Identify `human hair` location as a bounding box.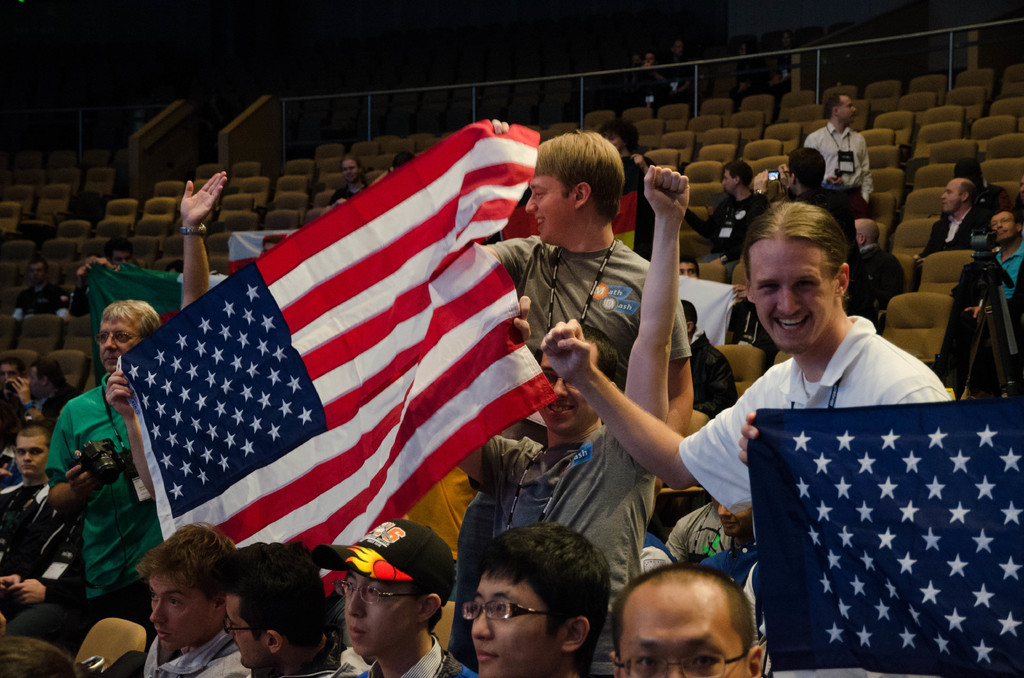
{"x1": 410, "y1": 581, "x2": 446, "y2": 633}.
